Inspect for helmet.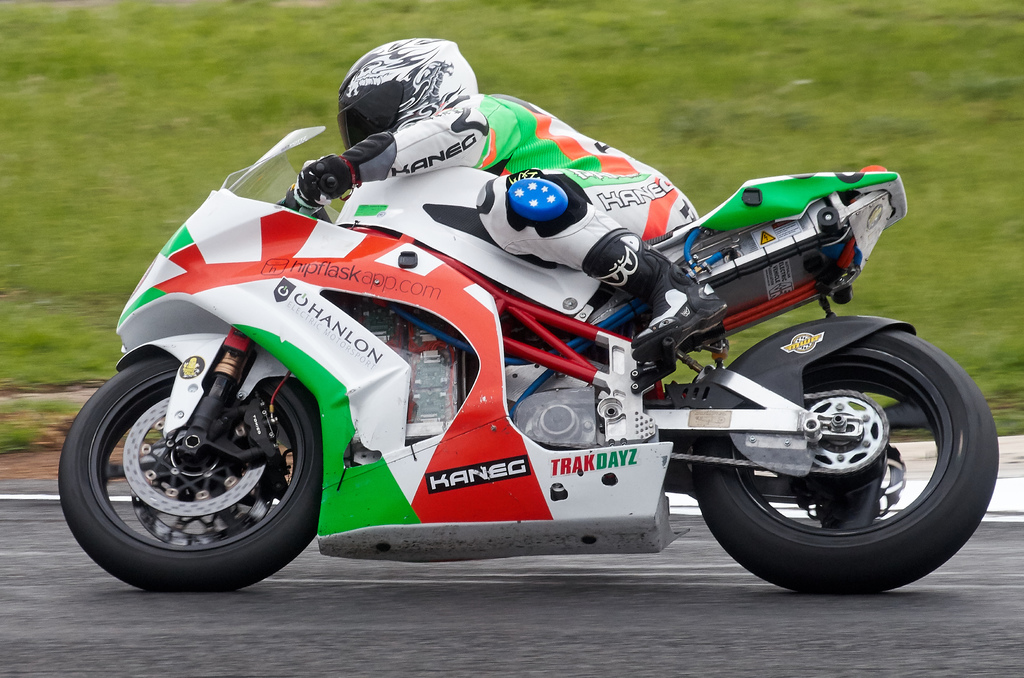
Inspection: {"left": 334, "top": 42, "right": 478, "bottom": 157}.
